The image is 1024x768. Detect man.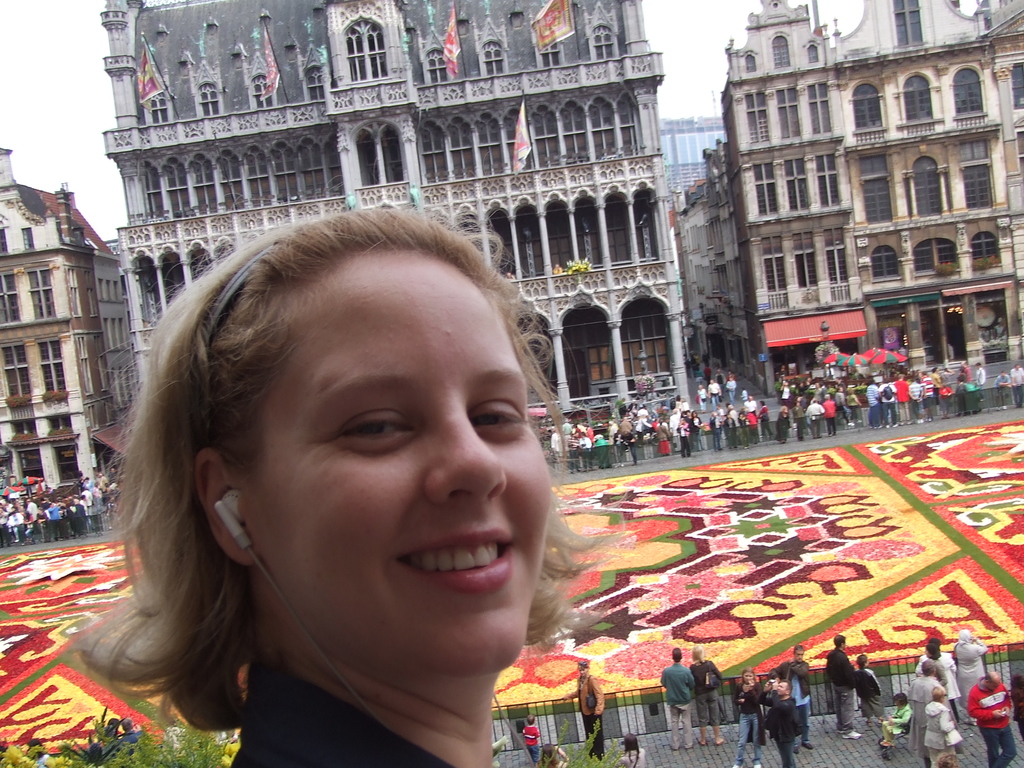
Detection: 561/657/607/761.
